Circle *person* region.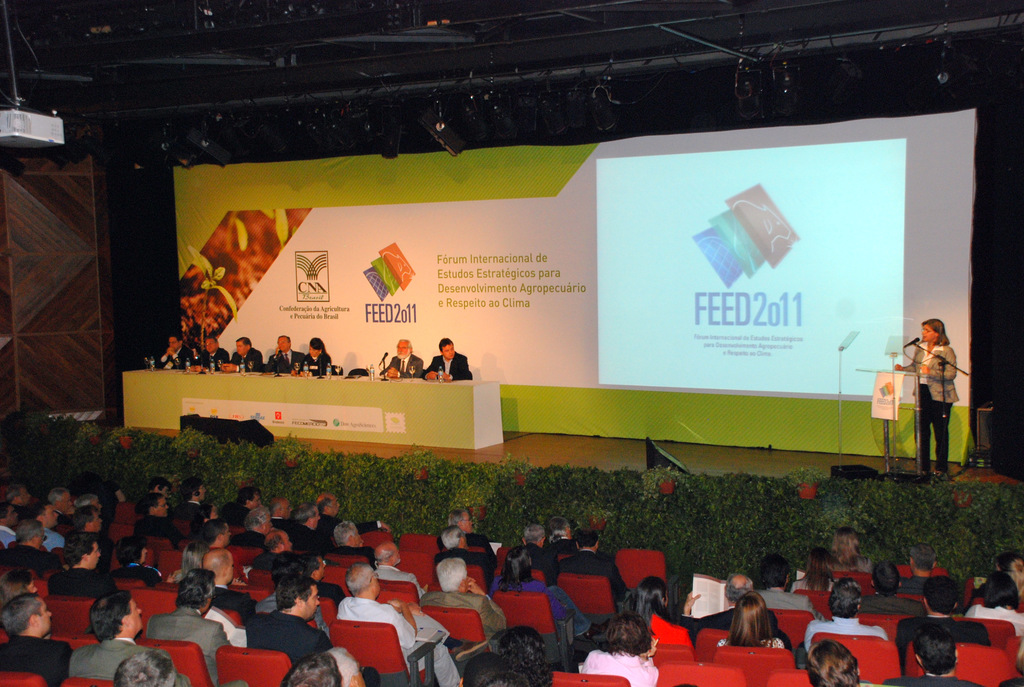
Region: bbox(753, 554, 817, 613).
